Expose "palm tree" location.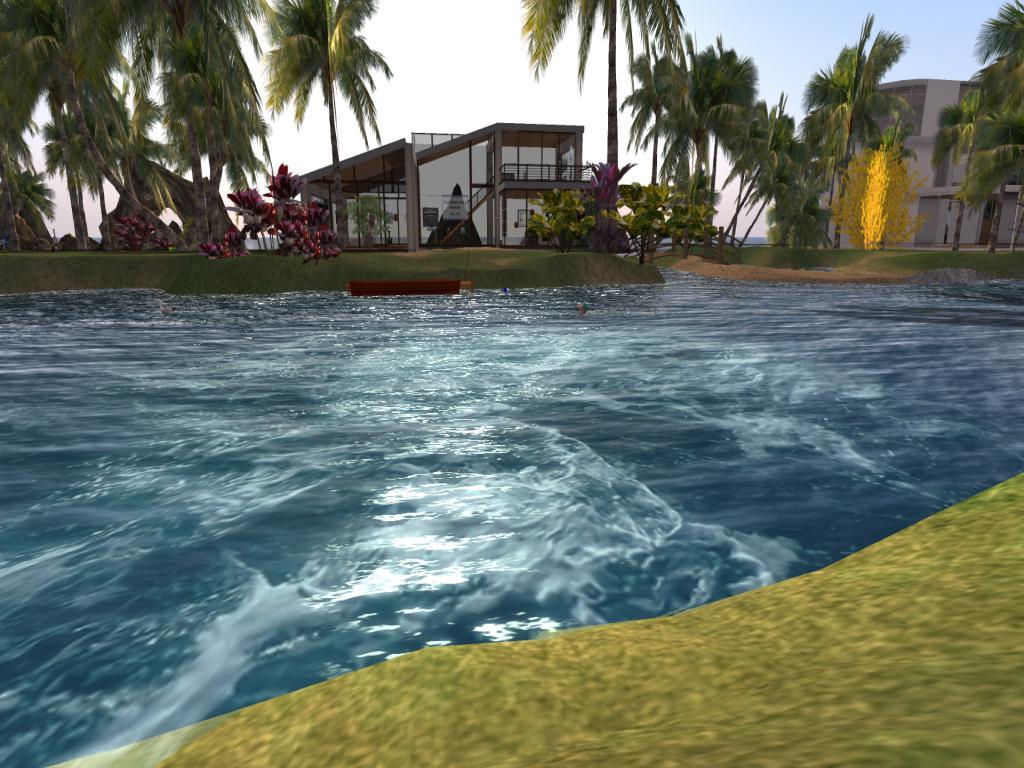
Exposed at bbox=[673, 42, 741, 257].
